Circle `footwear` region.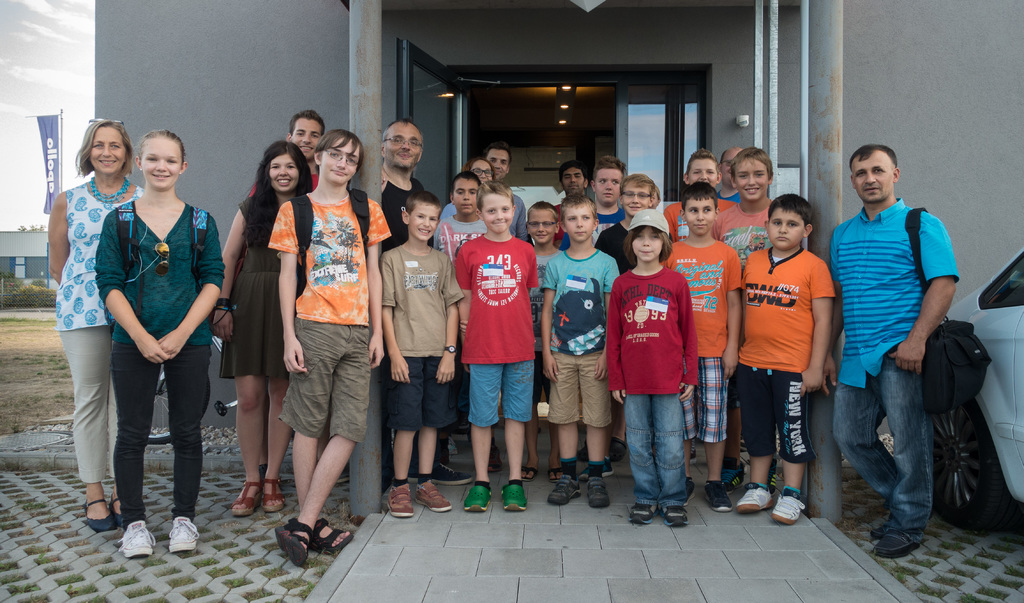
Region: (x1=260, y1=477, x2=287, y2=510).
